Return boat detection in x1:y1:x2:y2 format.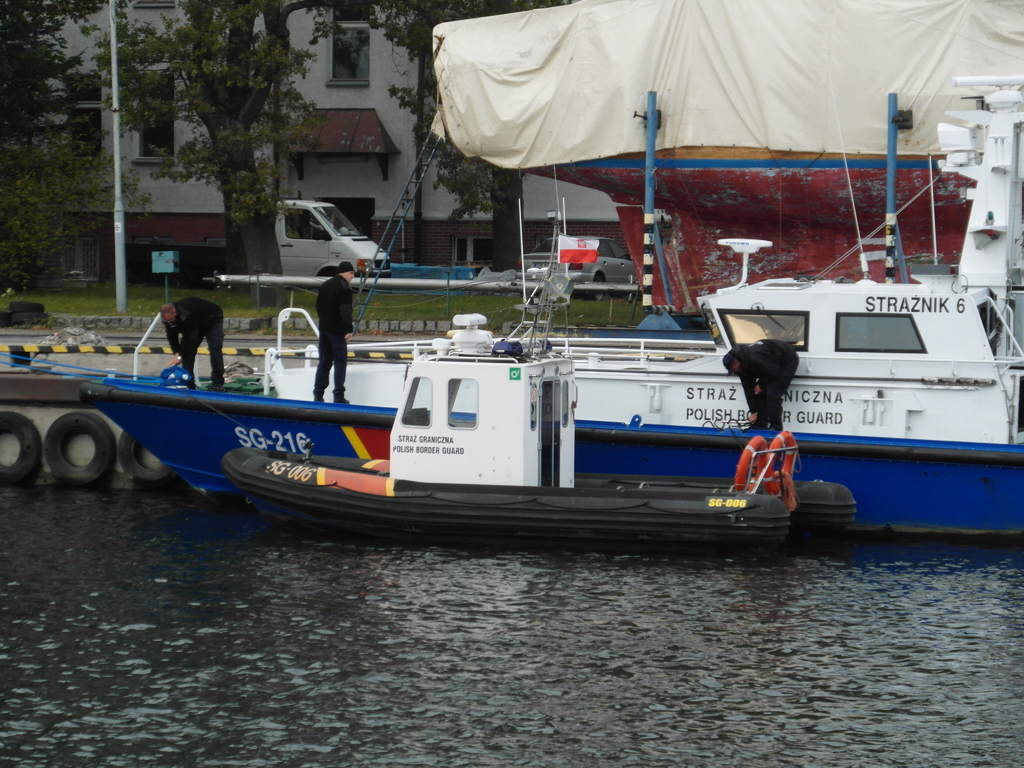
56:150:977:550.
